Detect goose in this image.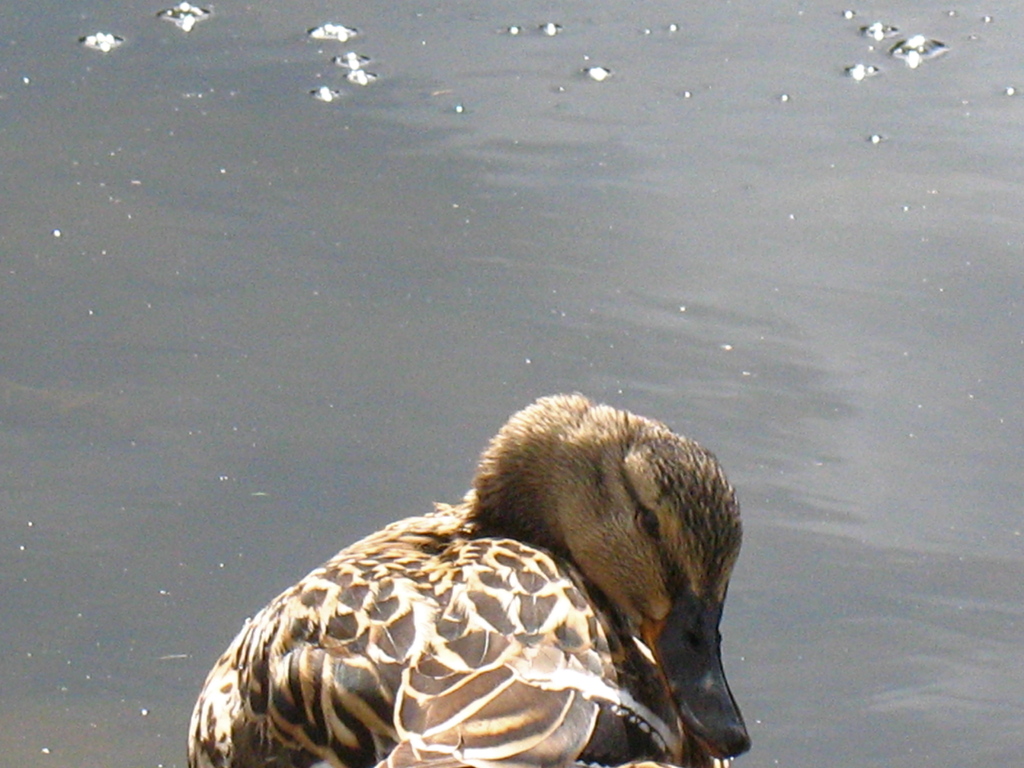
Detection: x1=189, y1=390, x2=751, y2=765.
